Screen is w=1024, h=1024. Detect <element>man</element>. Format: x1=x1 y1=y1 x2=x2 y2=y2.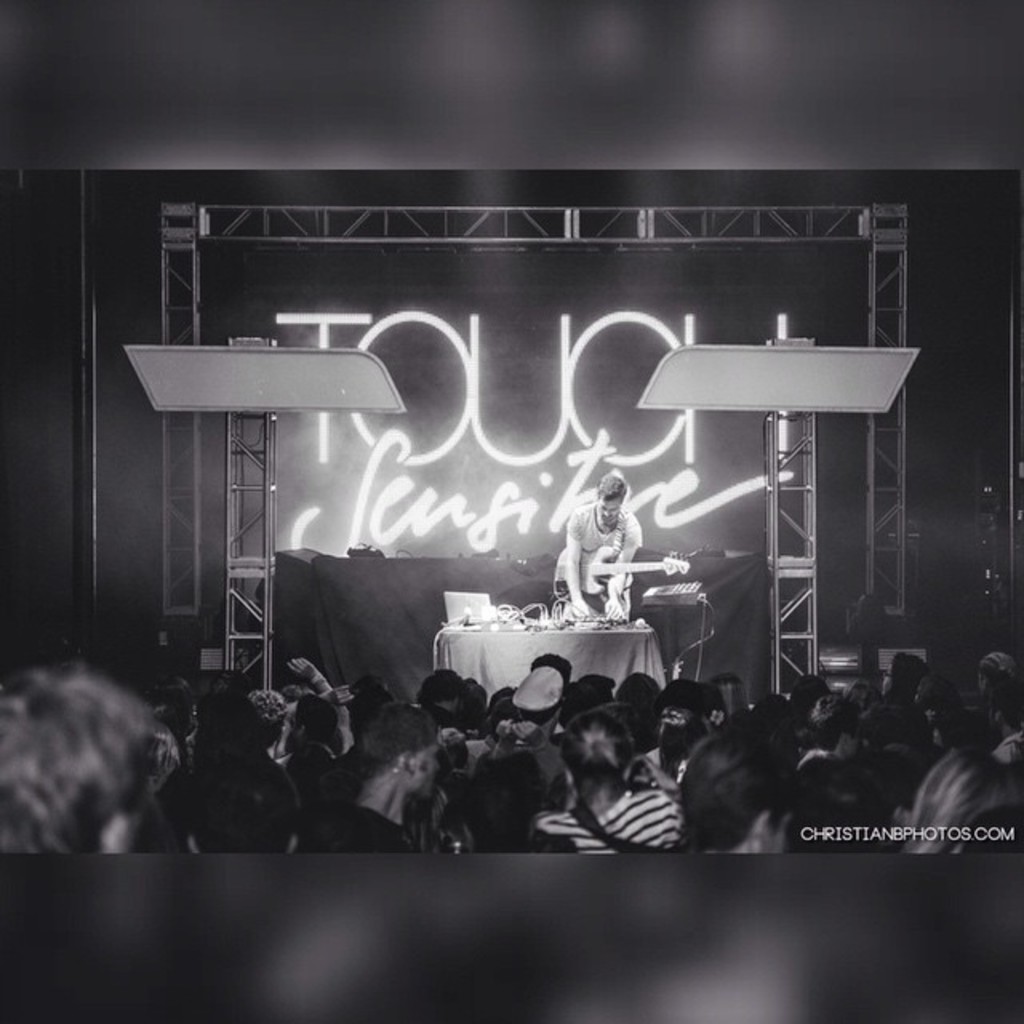
x1=275 y1=696 x2=338 y2=779.
